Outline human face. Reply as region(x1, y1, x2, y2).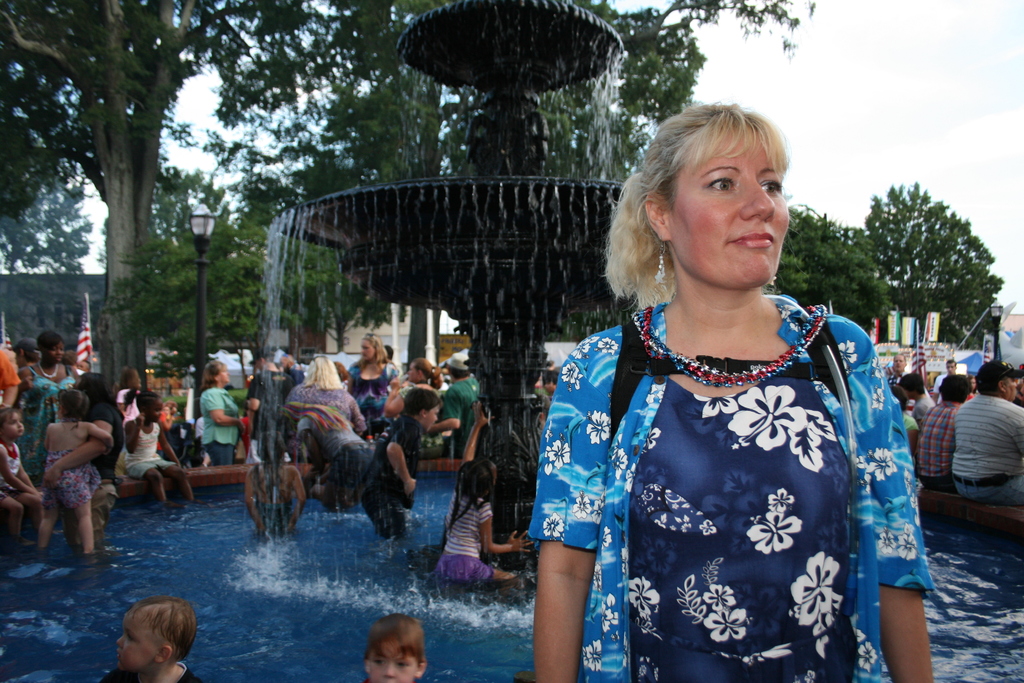
region(115, 614, 160, 672).
